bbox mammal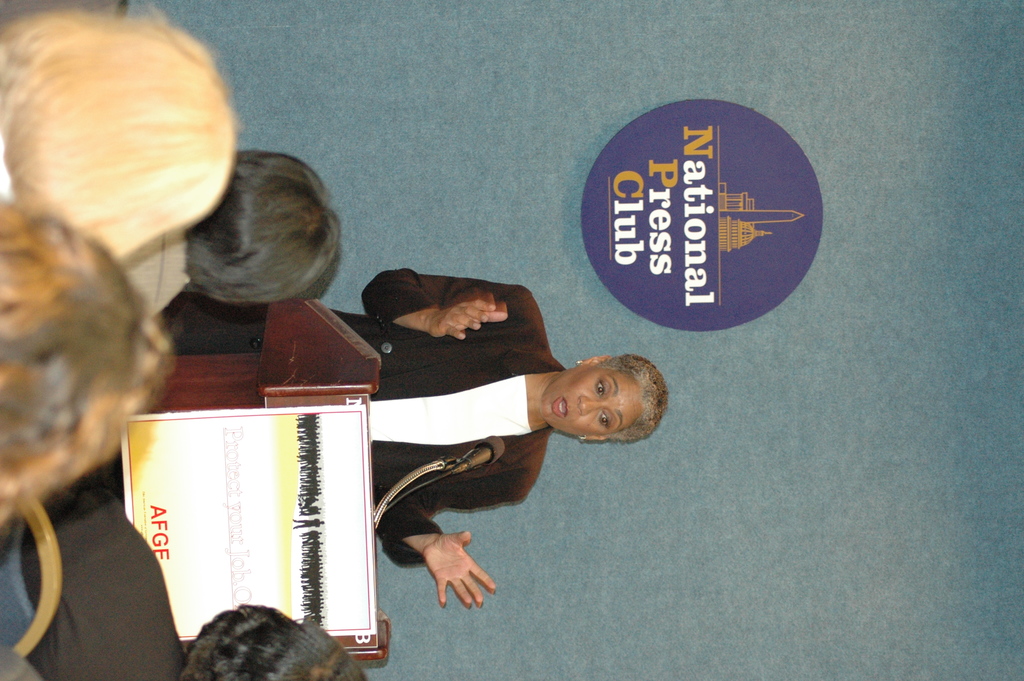
bbox(0, 204, 182, 526)
